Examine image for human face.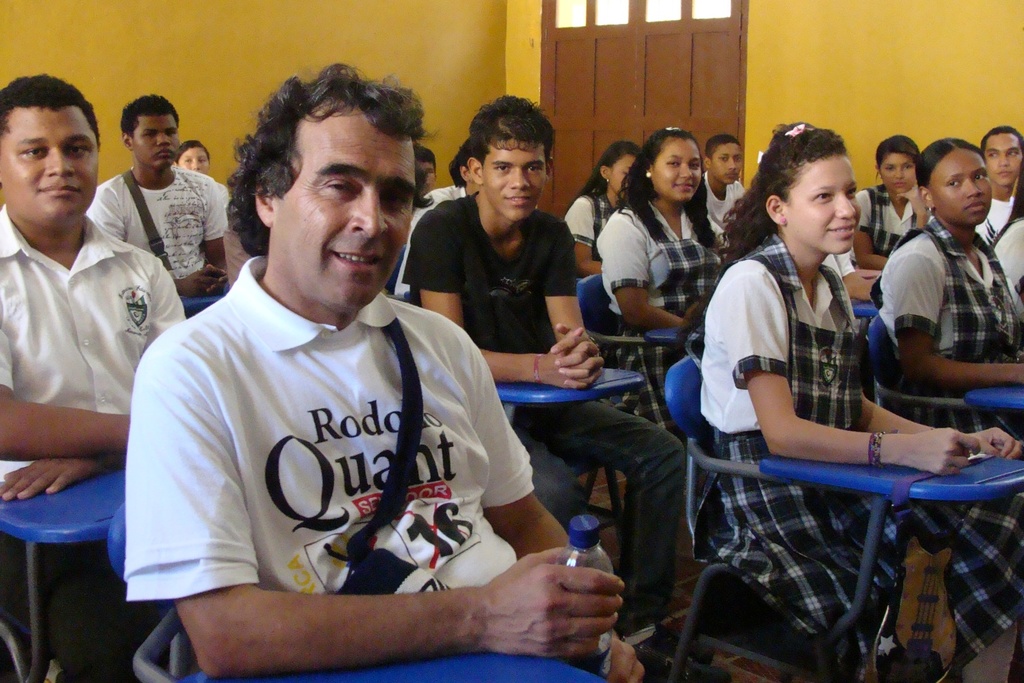
Examination result: detection(711, 141, 745, 184).
